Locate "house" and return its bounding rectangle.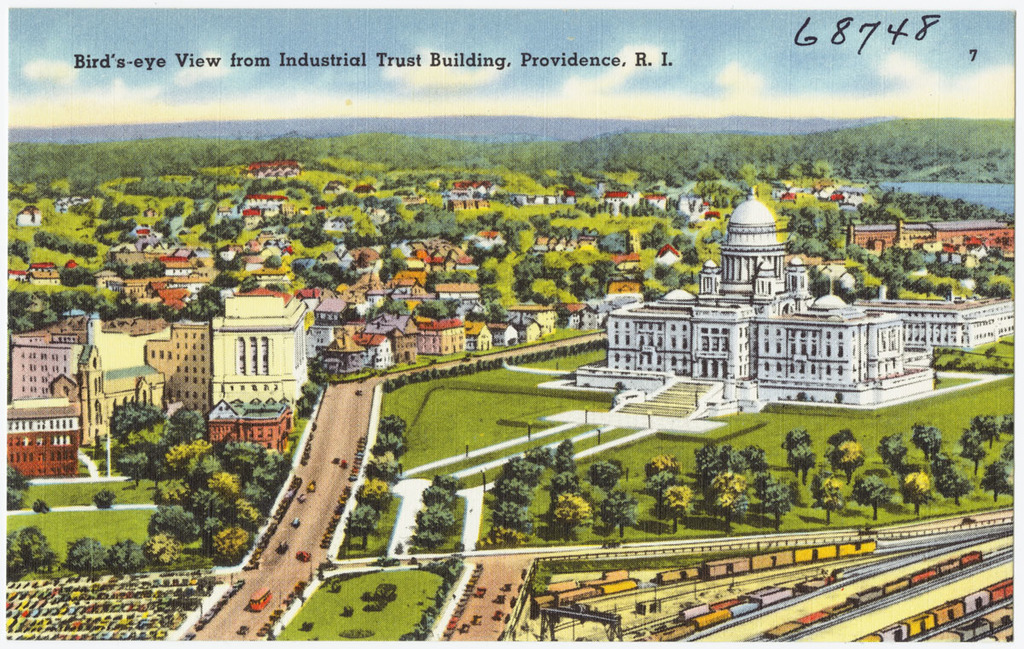
Rect(123, 220, 200, 275).
